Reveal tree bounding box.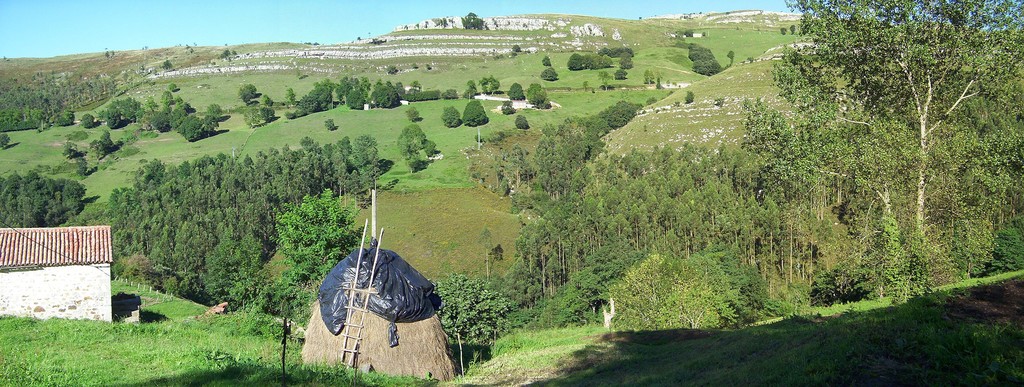
Revealed: bbox=[259, 94, 274, 108].
